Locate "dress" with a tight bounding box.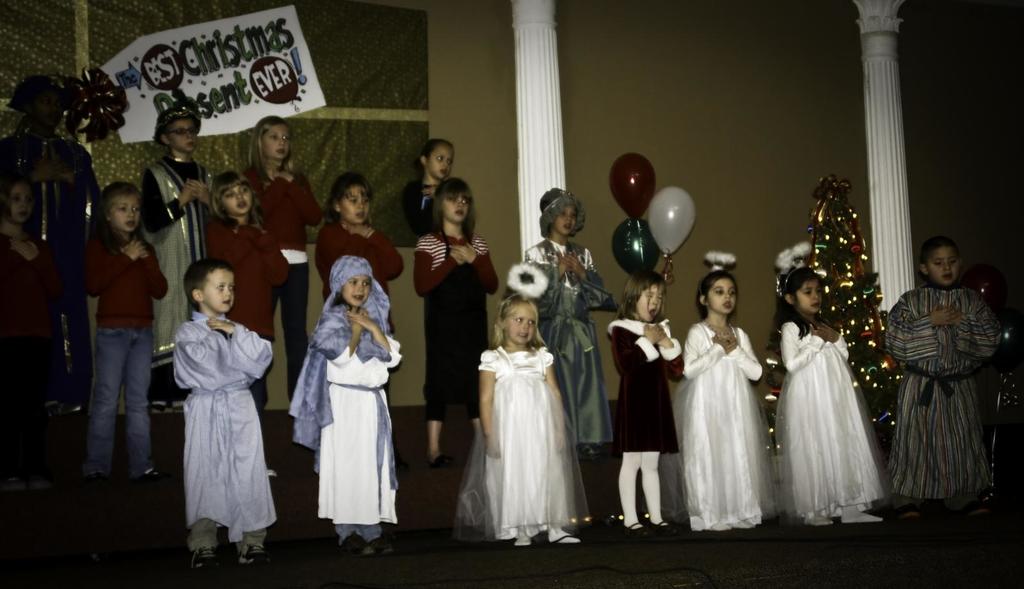
detection(778, 320, 877, 519).
